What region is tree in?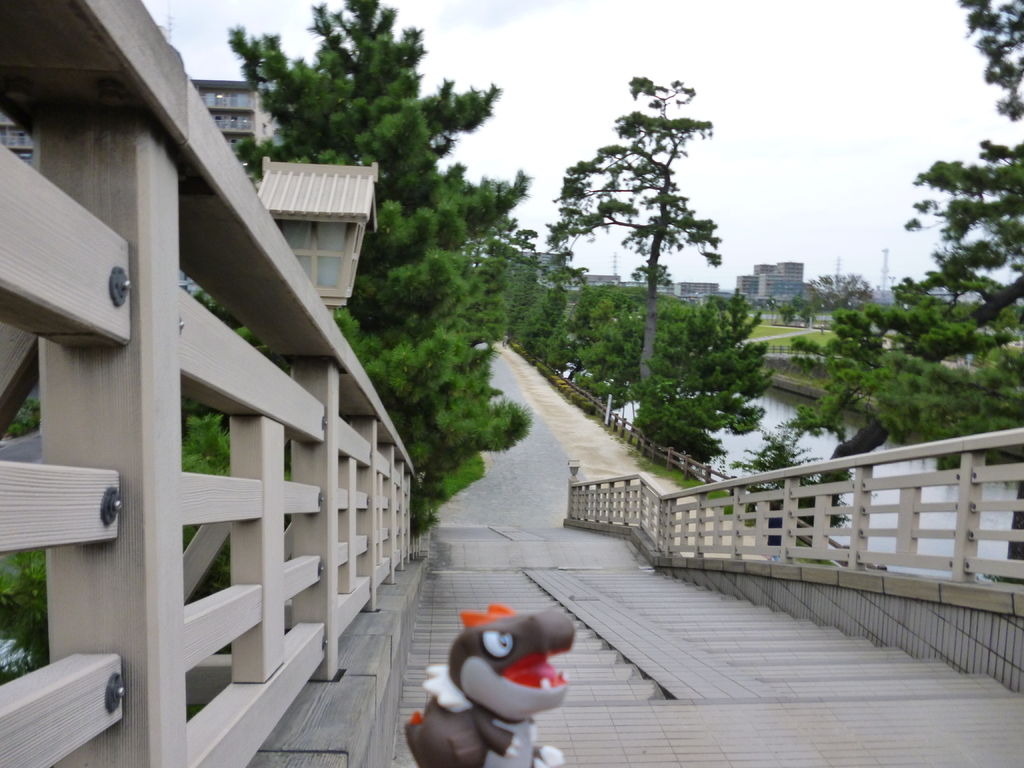
x1=773 y1=0 x2=1023 y2=537.
